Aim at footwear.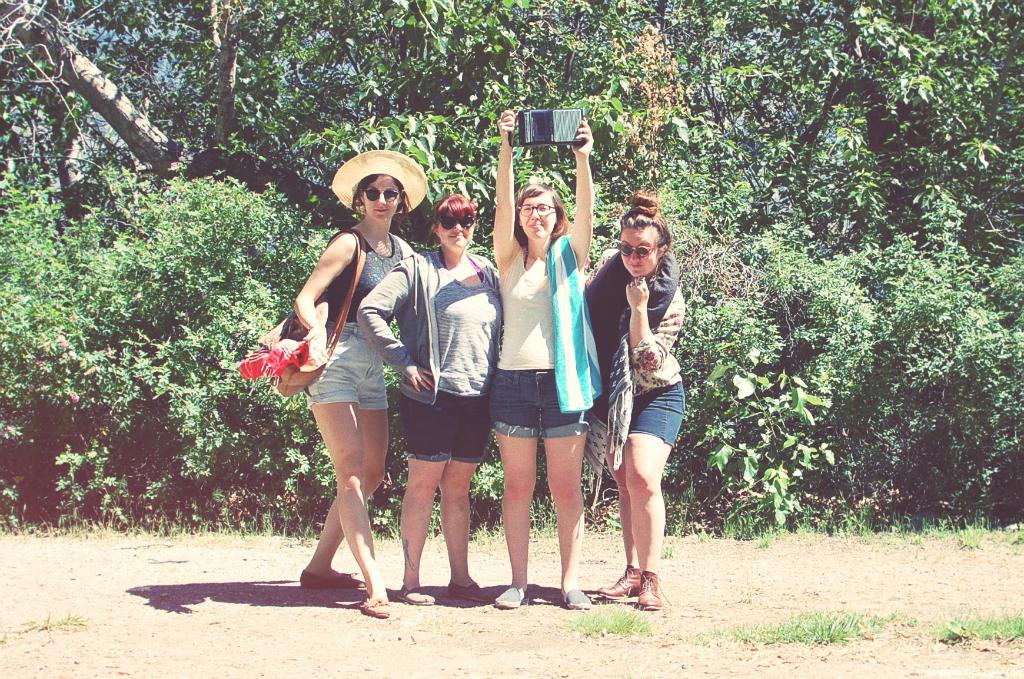
Aimed at 602,567,669,621.
